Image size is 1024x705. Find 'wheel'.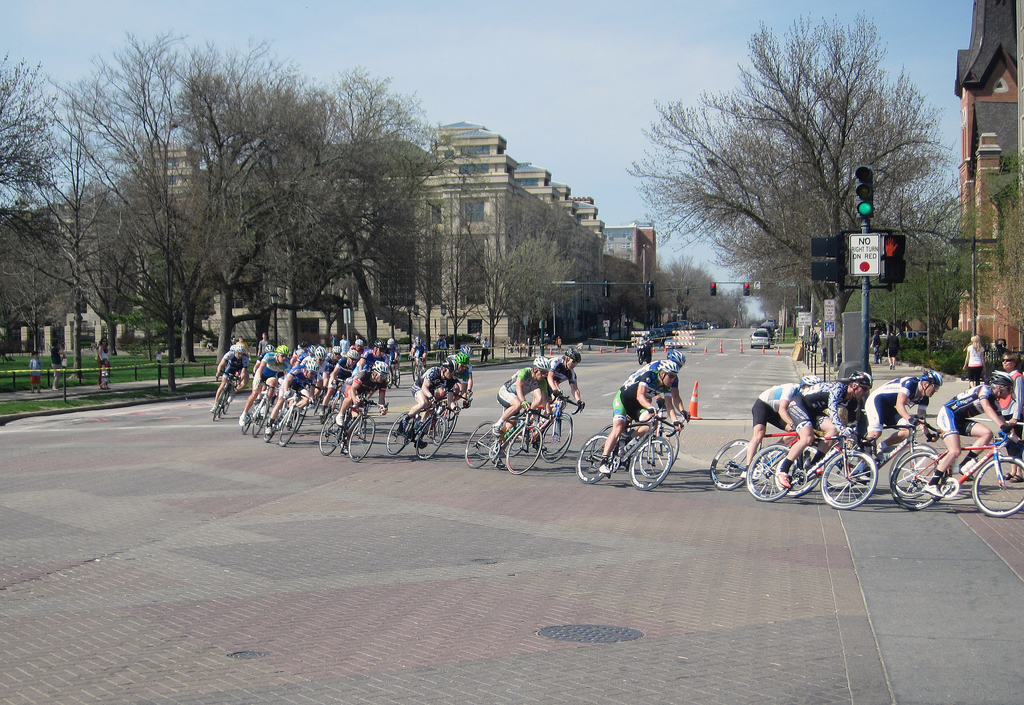
<bbox>828, 456, 861, 492</bbox>.
